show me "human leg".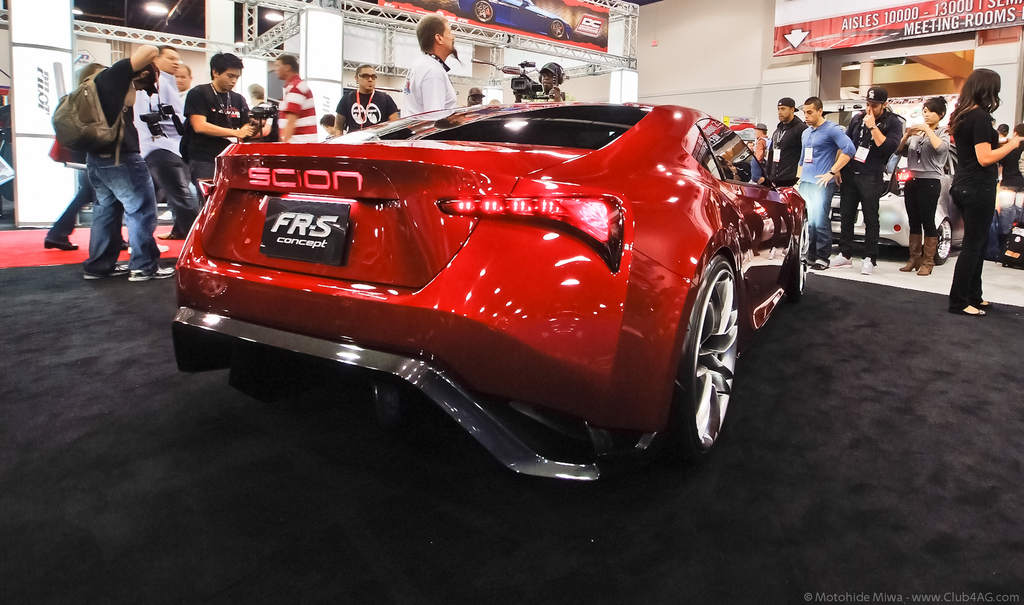
"human leg" is here: [833, 167, 865, 272].
